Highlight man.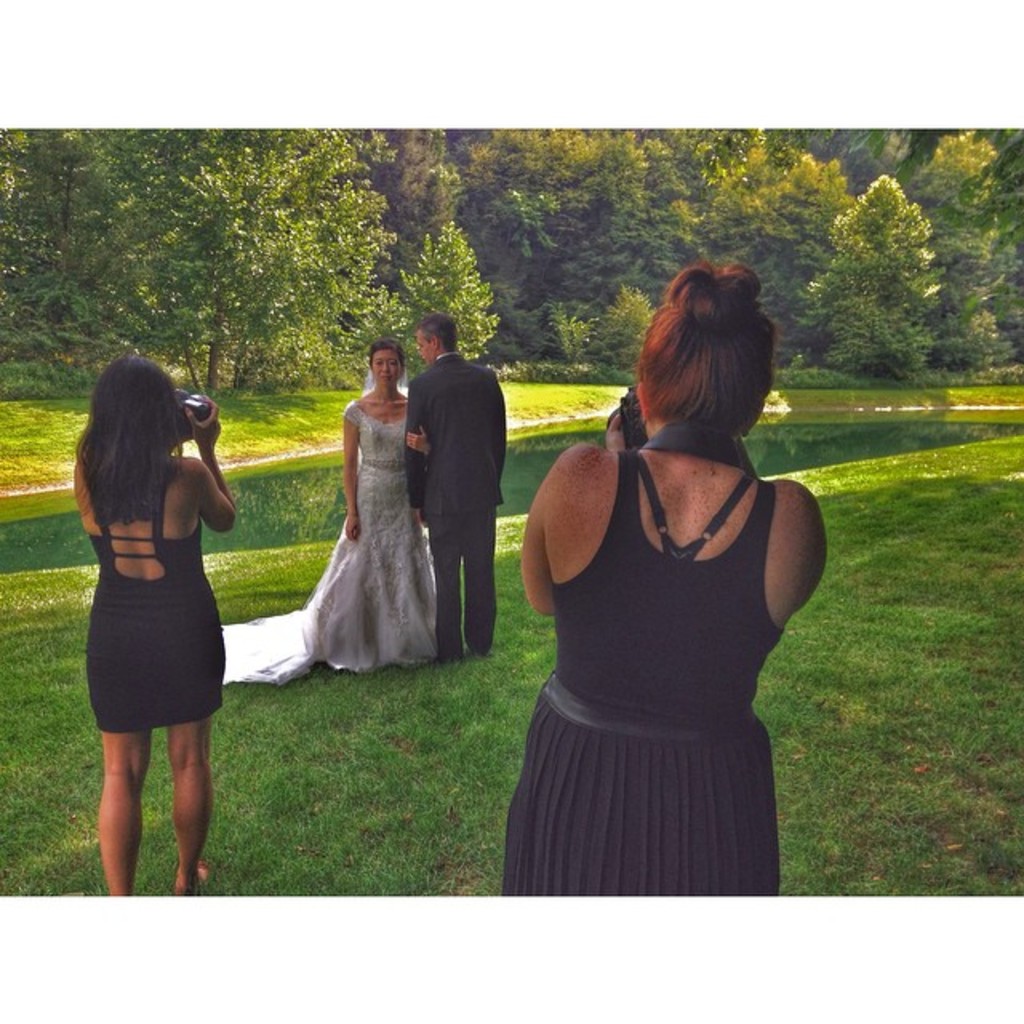
Highlighted region: [400, 309, 512, 670].
